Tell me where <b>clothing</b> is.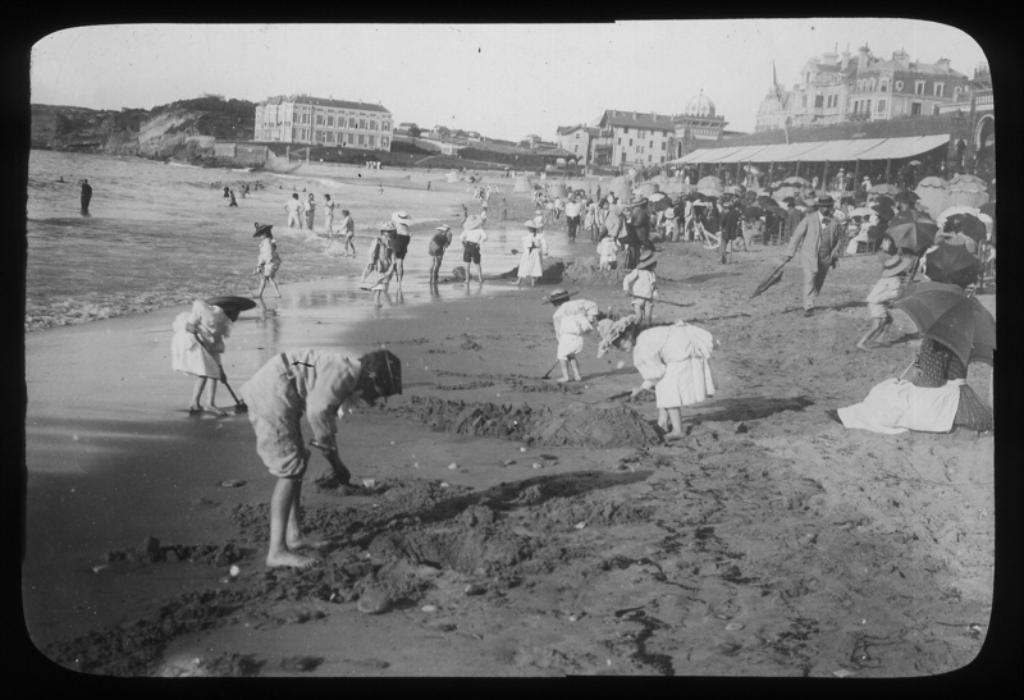
<b>clothing</b> is at <region>617, 266, 658, 315</region>.
